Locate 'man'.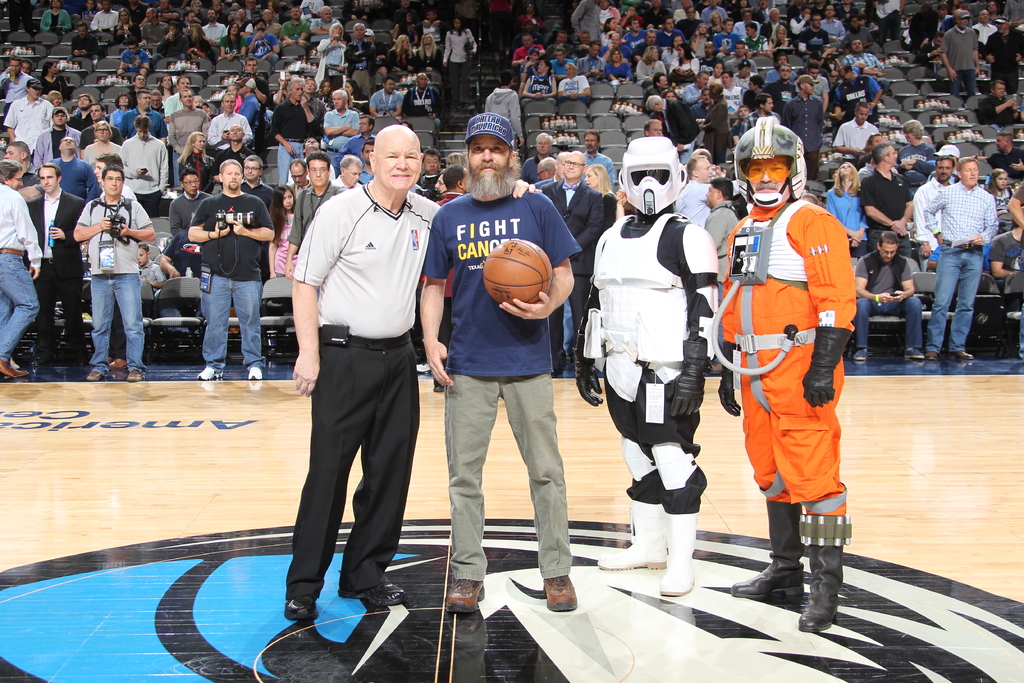
Bounding box: detection(712, 112, 860, 634).
